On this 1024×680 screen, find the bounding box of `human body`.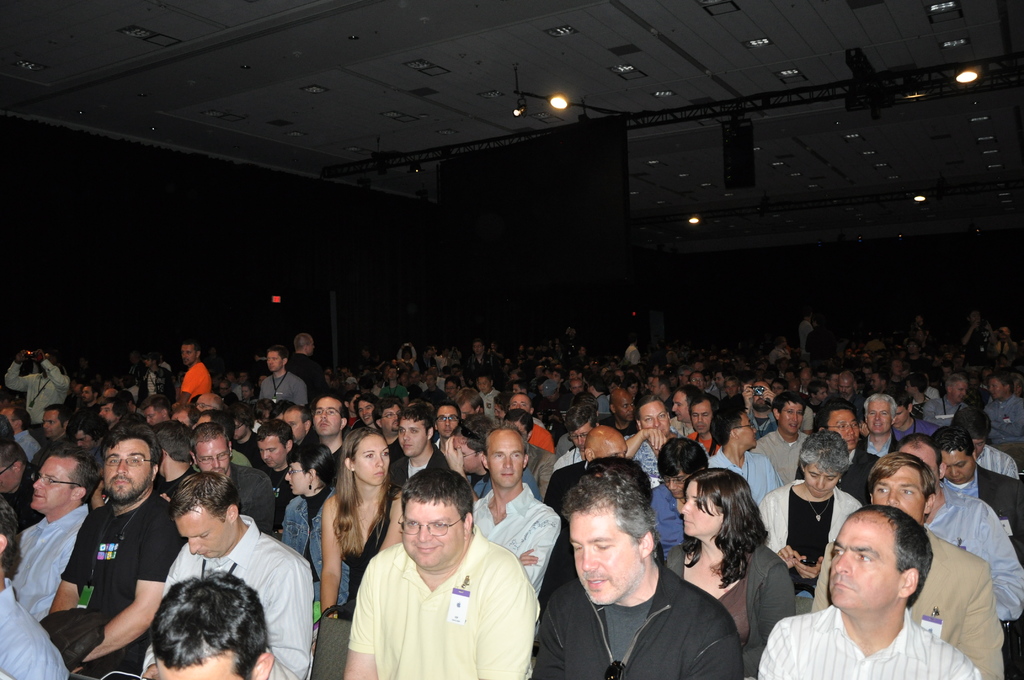
Bounding box: 583, 377, 609, 414.
